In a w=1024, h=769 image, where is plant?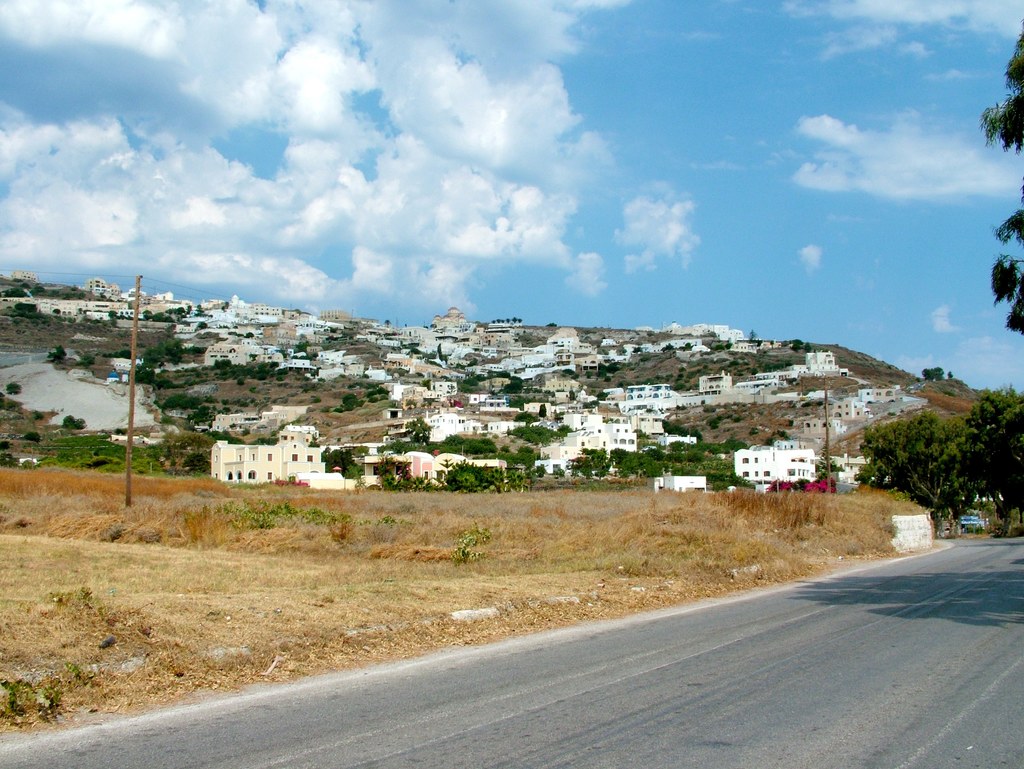
0 441 10 455.
